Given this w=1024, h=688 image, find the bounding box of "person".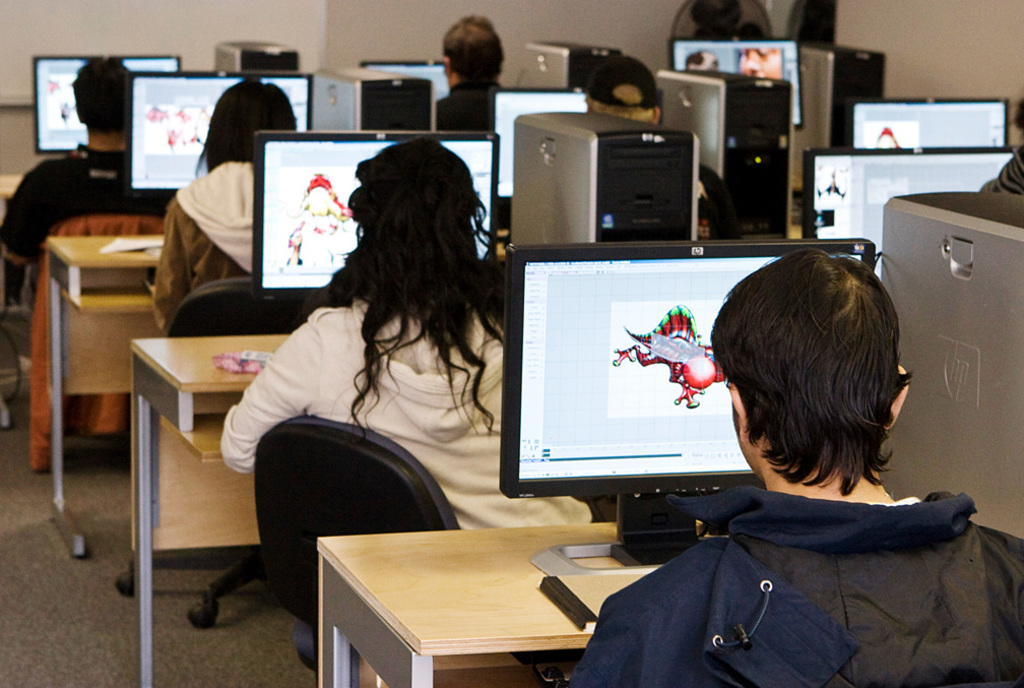
rect(436, 10, 509, 132).
